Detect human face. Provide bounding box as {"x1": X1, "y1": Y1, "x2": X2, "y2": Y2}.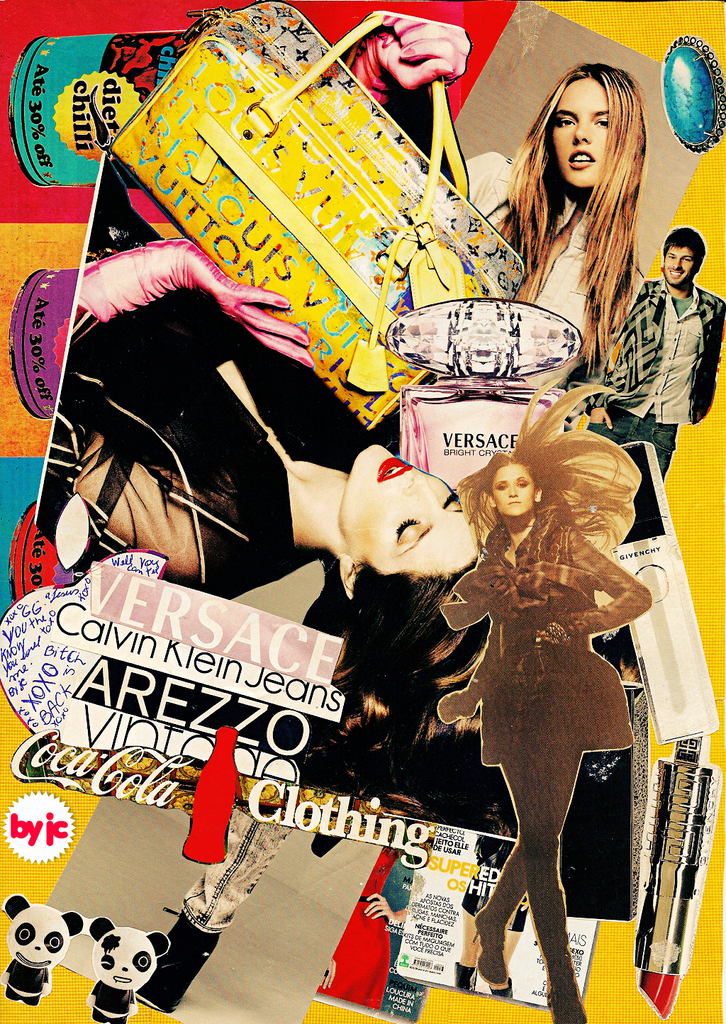
{"x1": 352, "y1": 441, "x2": 481, "y2": 560}.
